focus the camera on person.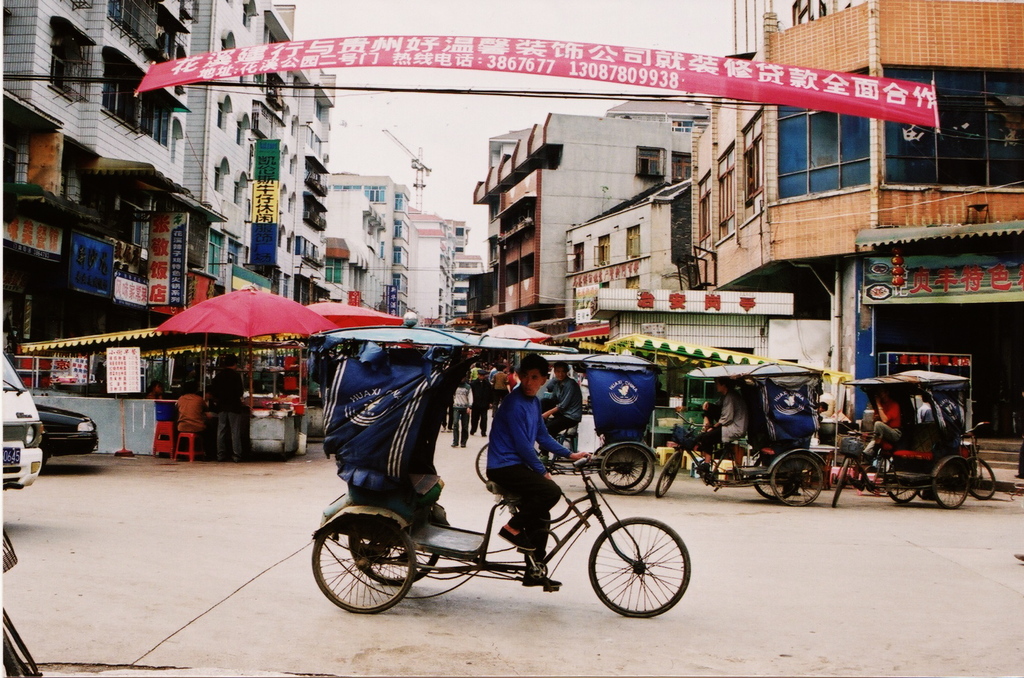
Focus region: locate(217, 350, 250, 458).
